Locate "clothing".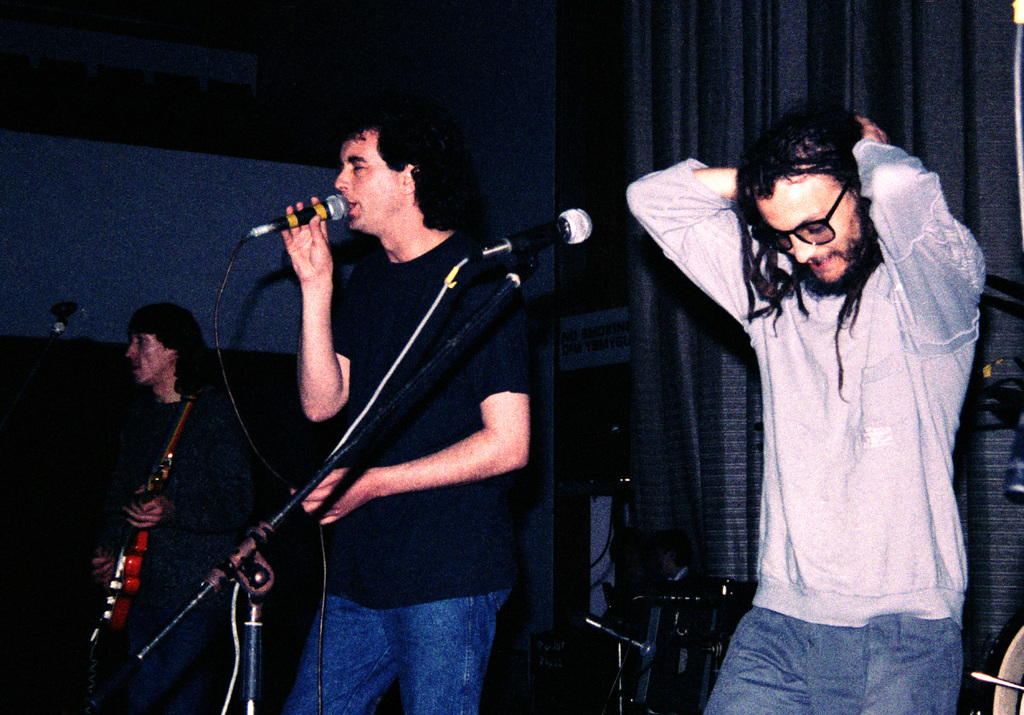
Bounding box: left=335, top=241, right=538, bottom=698.
